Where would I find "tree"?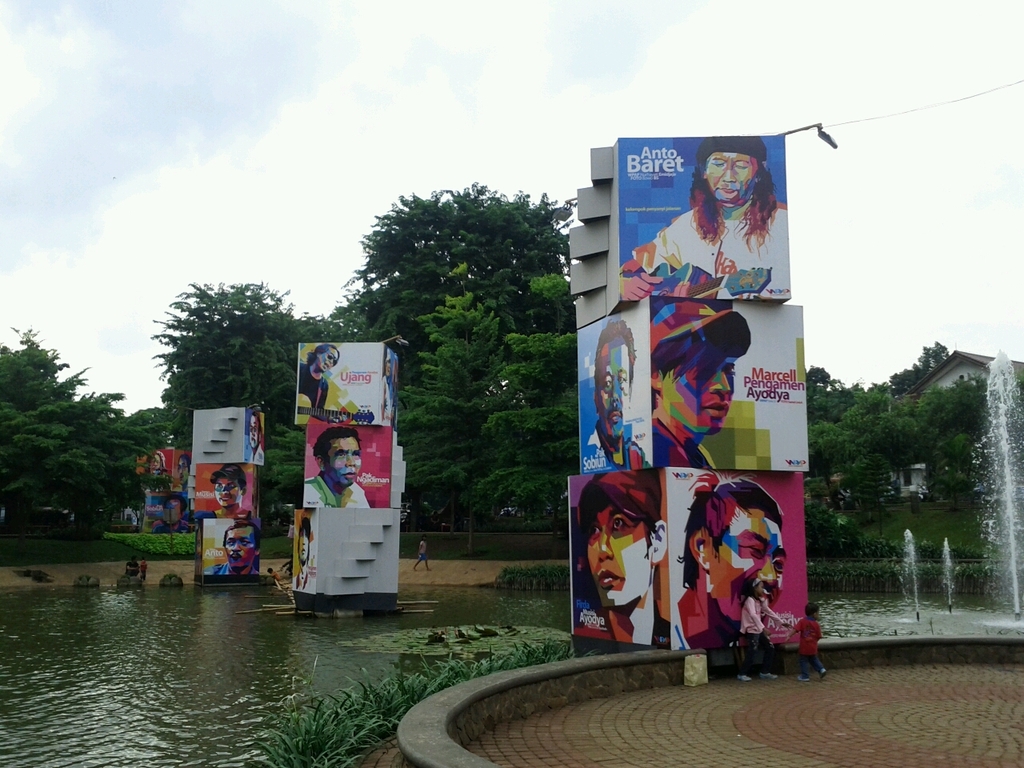
At [x1=146, y1=280, x2=346, y2=530].
